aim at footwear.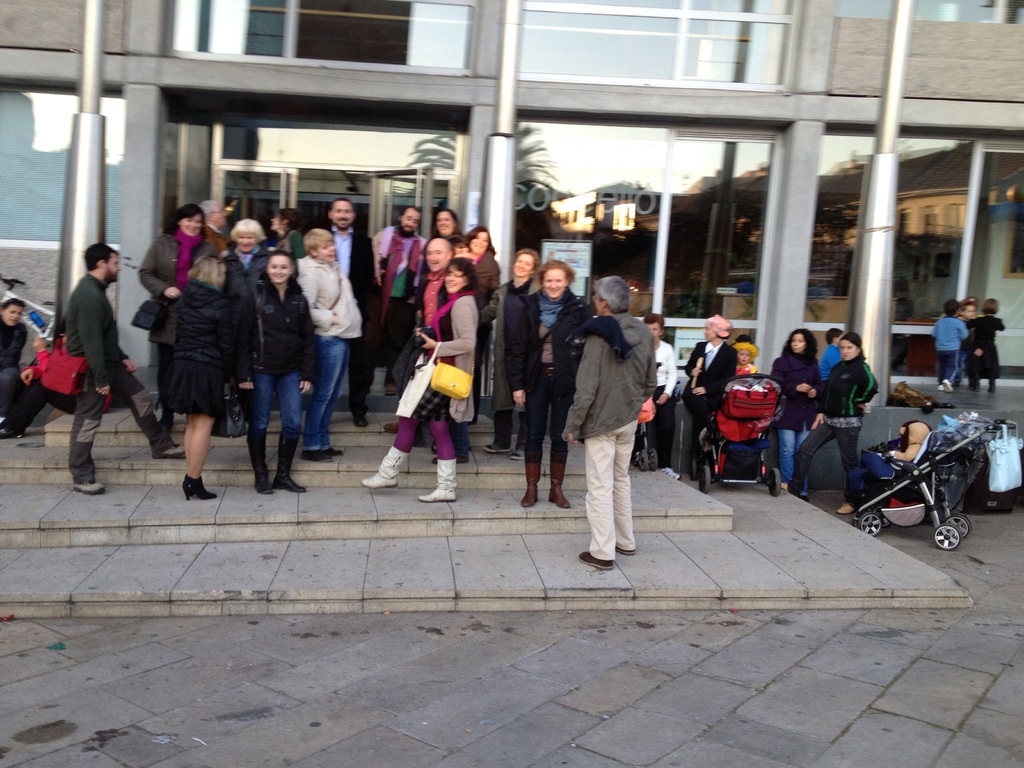
Aimed at bbox(415, 456, 456, 504).
